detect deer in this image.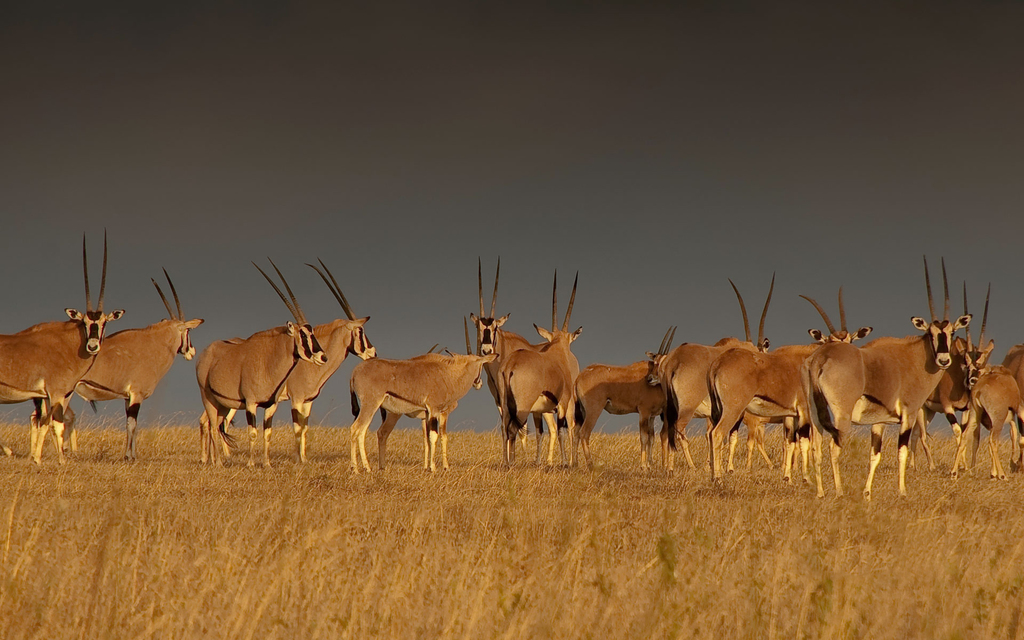
Detection: region(35, 268, 204, 463).
